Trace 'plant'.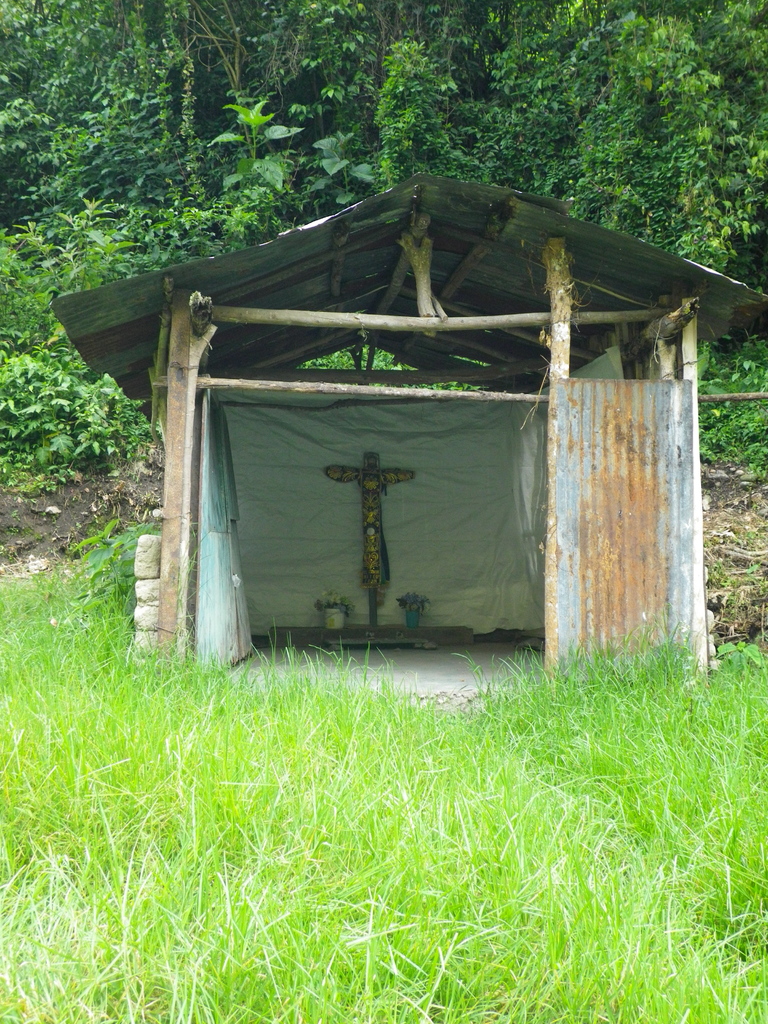
Traced to bbox(301, 120, 369, 200).
